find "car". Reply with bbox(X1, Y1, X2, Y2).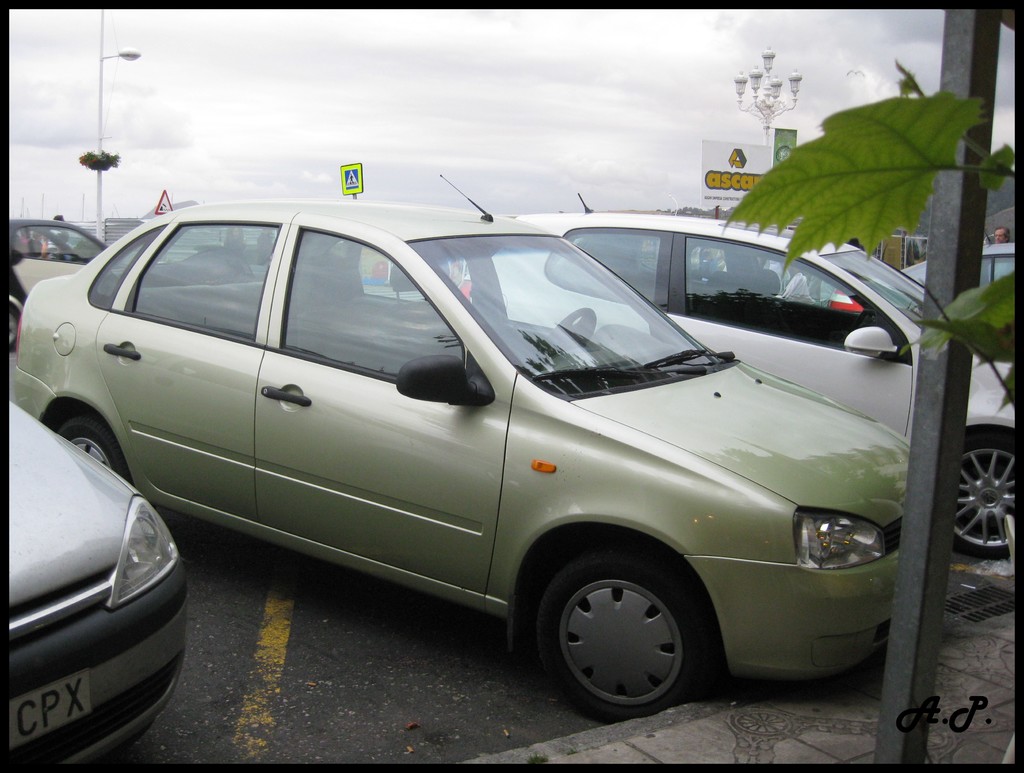
bbox(6, 401, 182, 772).
